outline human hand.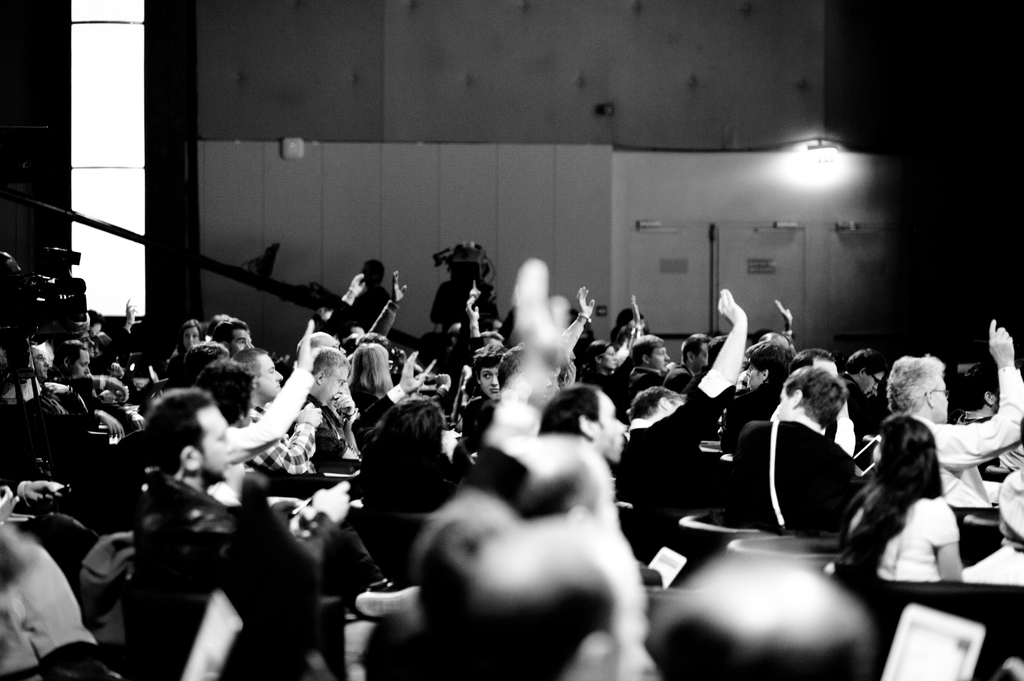
Outline: bbox=[463, 300, 482, 321].
